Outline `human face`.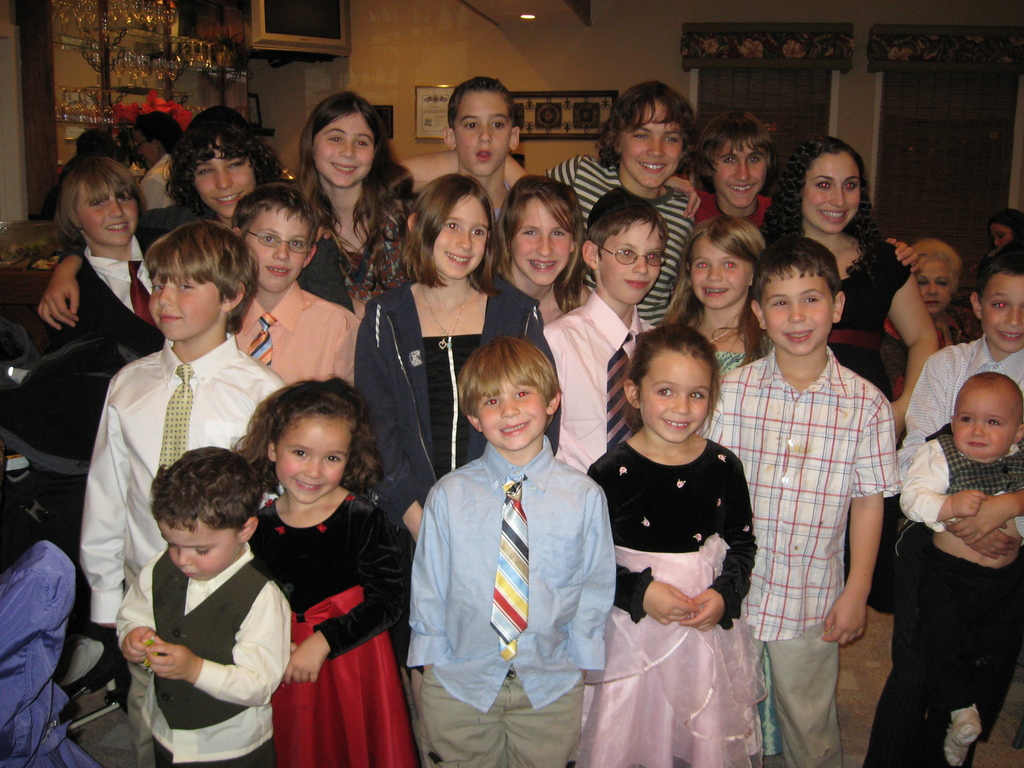
Outline: locate(639, 355, 709, 441).
